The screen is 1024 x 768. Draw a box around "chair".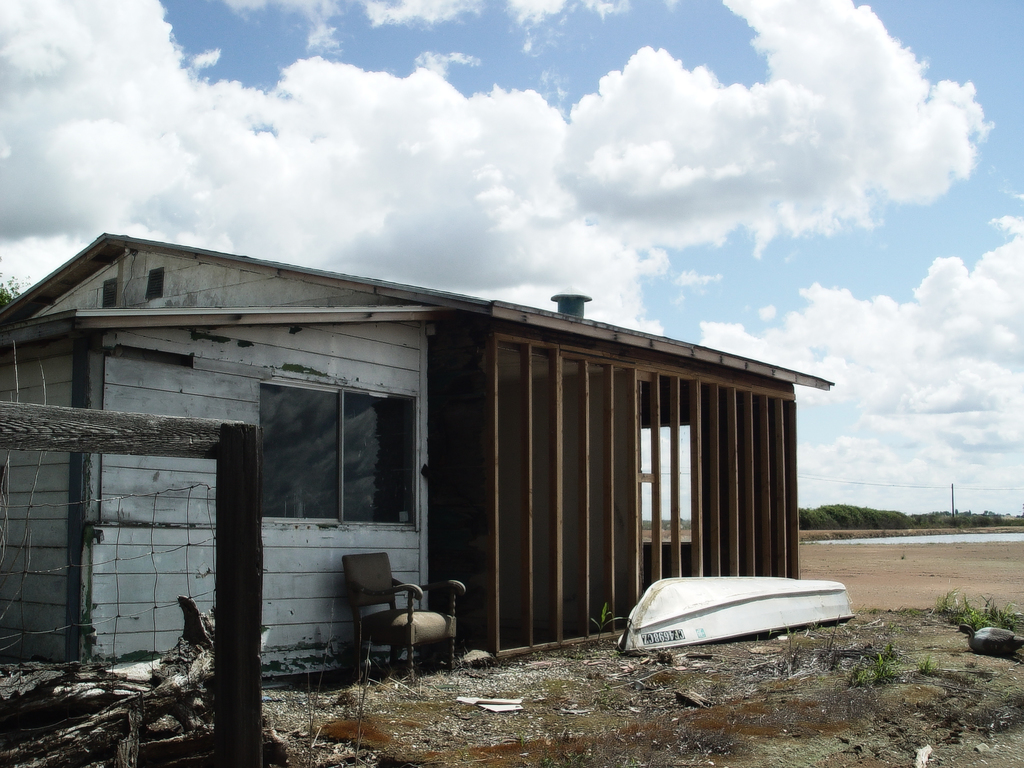
Rect(337, 575, 459, 668).
